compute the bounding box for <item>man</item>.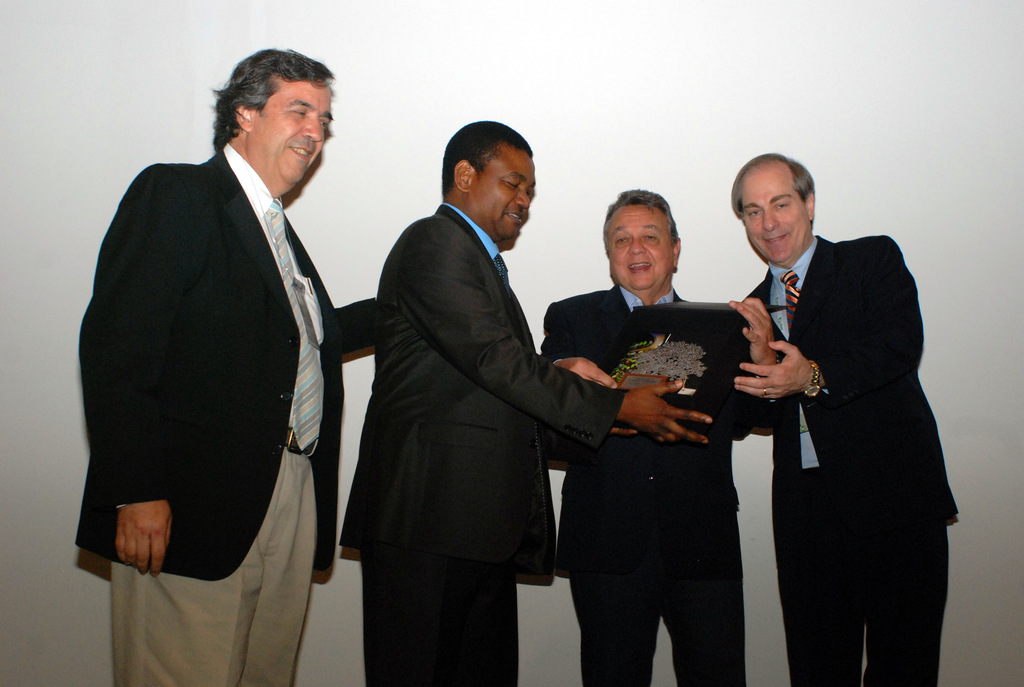
{"left": 541, "top": 186, "right": 787, "bottom": 686}.
